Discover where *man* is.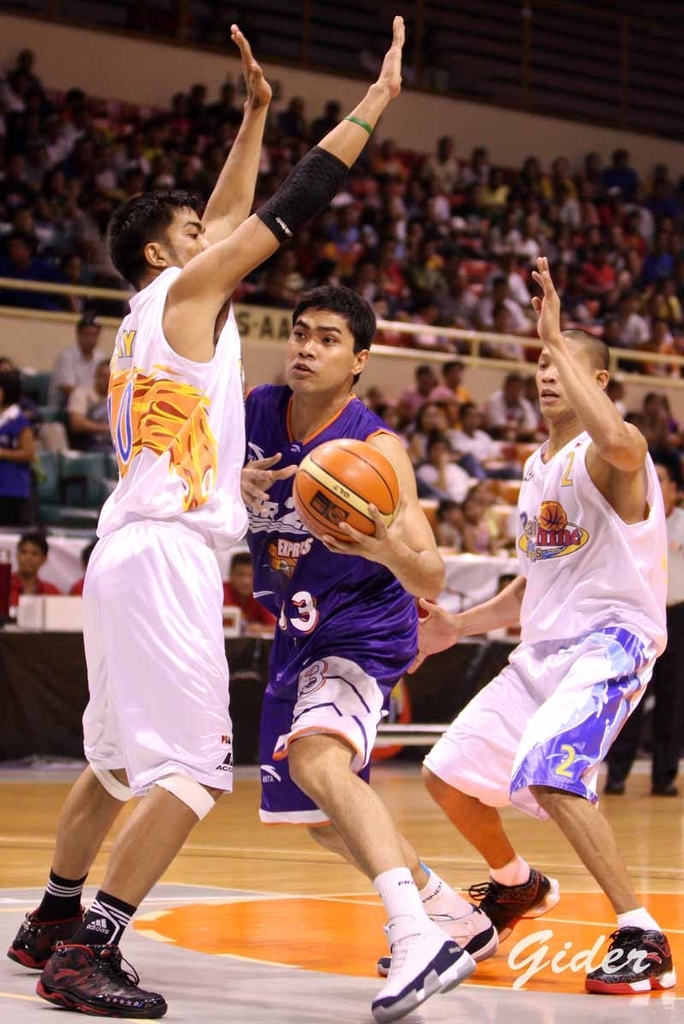
Discovered at (x1=0, y1=533, x2=62, y2=622).
